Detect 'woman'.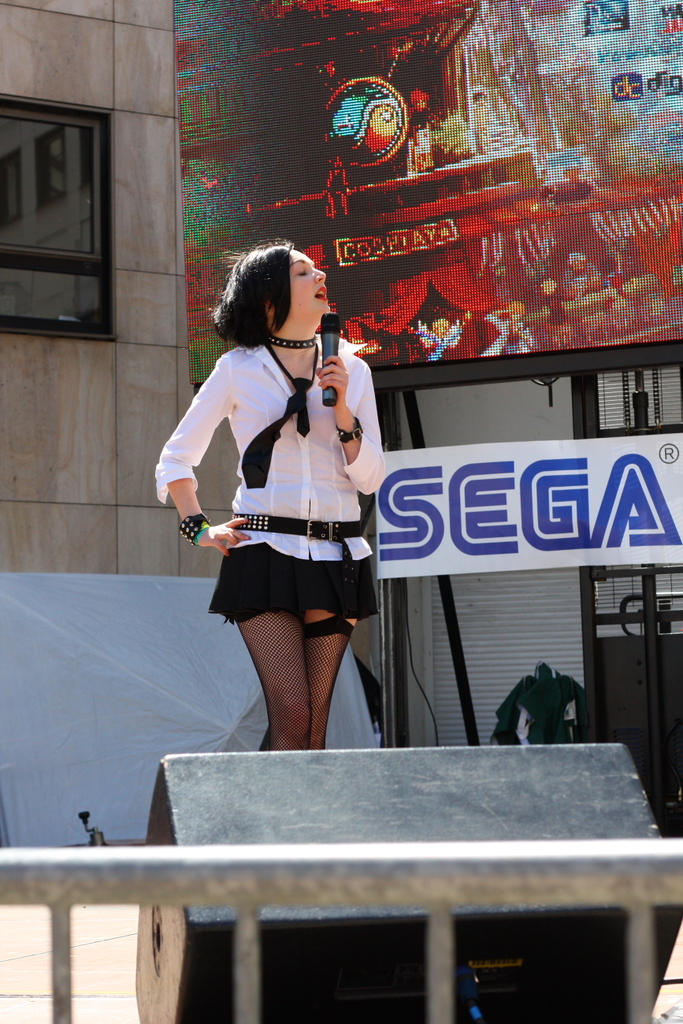
Detected at <bbox>150, 240, 381, 753</bbox>.
